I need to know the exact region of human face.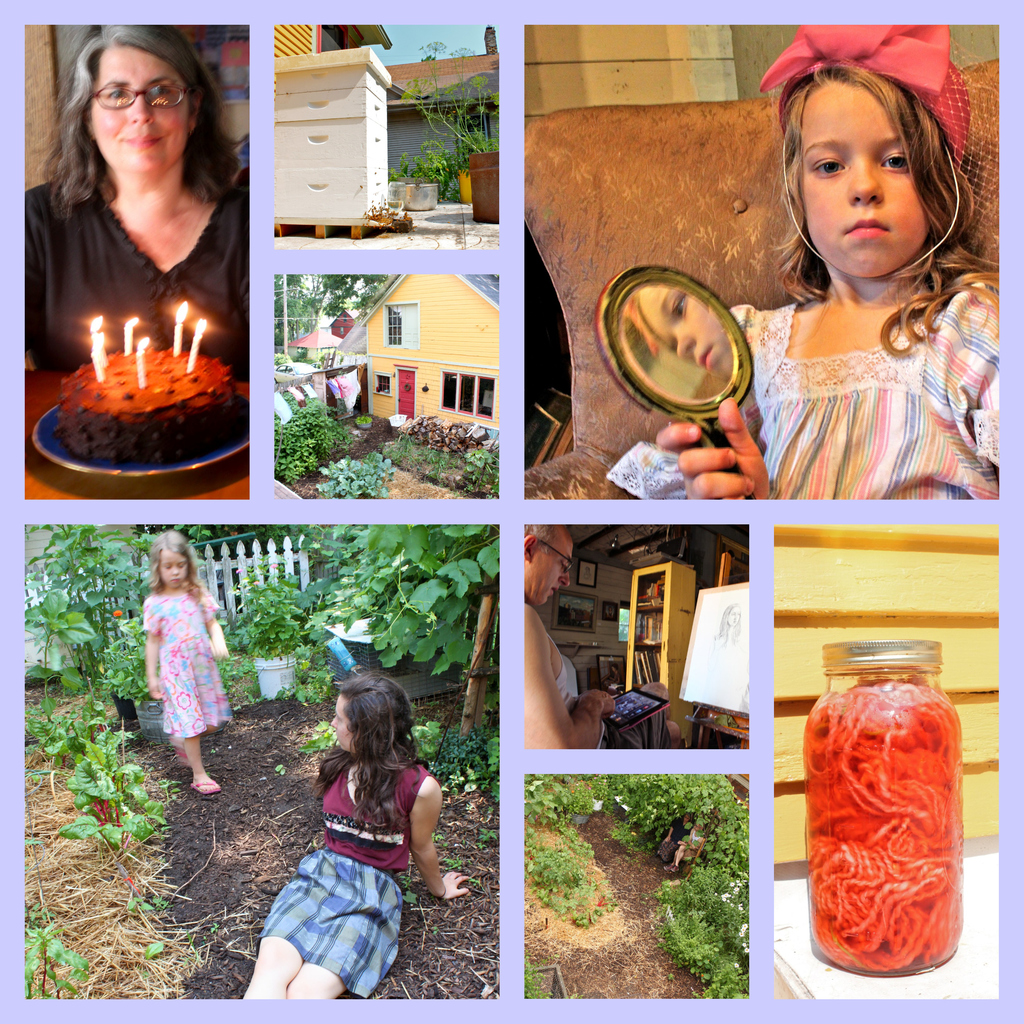
Region: 330, 694, 353, 755.
